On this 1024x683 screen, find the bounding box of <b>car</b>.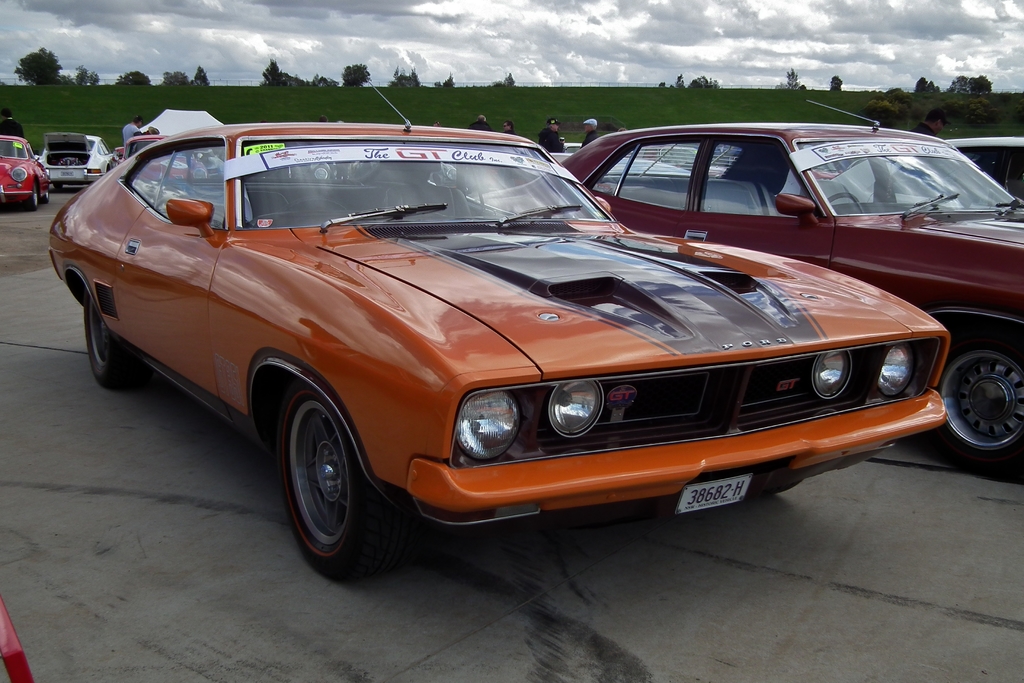
Bounding box: crop(0, 135, 51, 214).
